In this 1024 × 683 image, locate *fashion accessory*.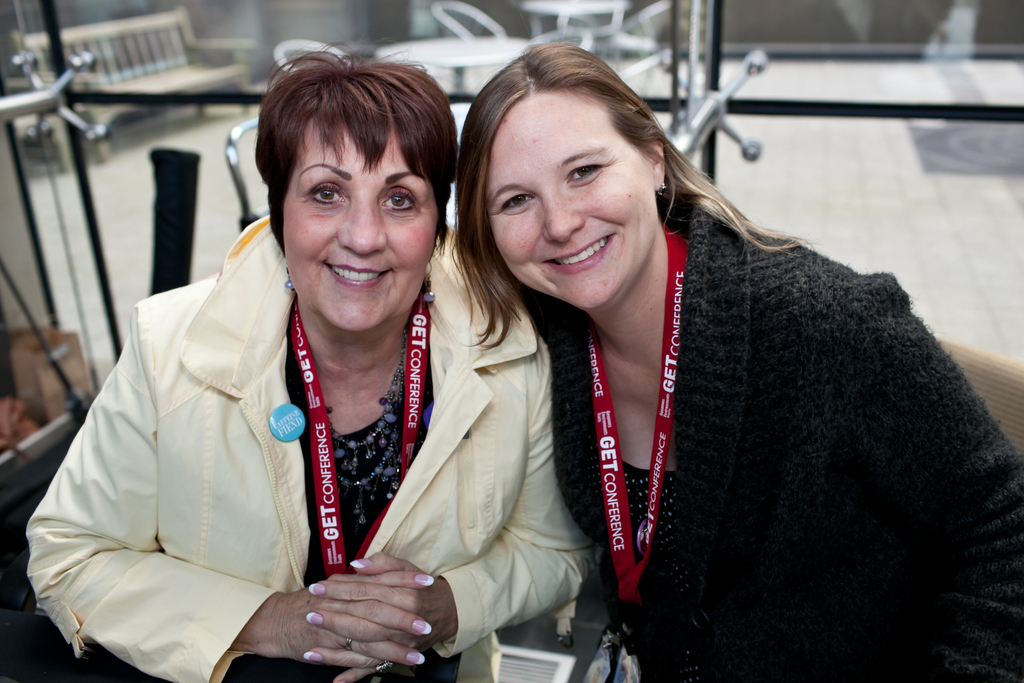
Bounding box: crop(323, 330, 404, 528).
